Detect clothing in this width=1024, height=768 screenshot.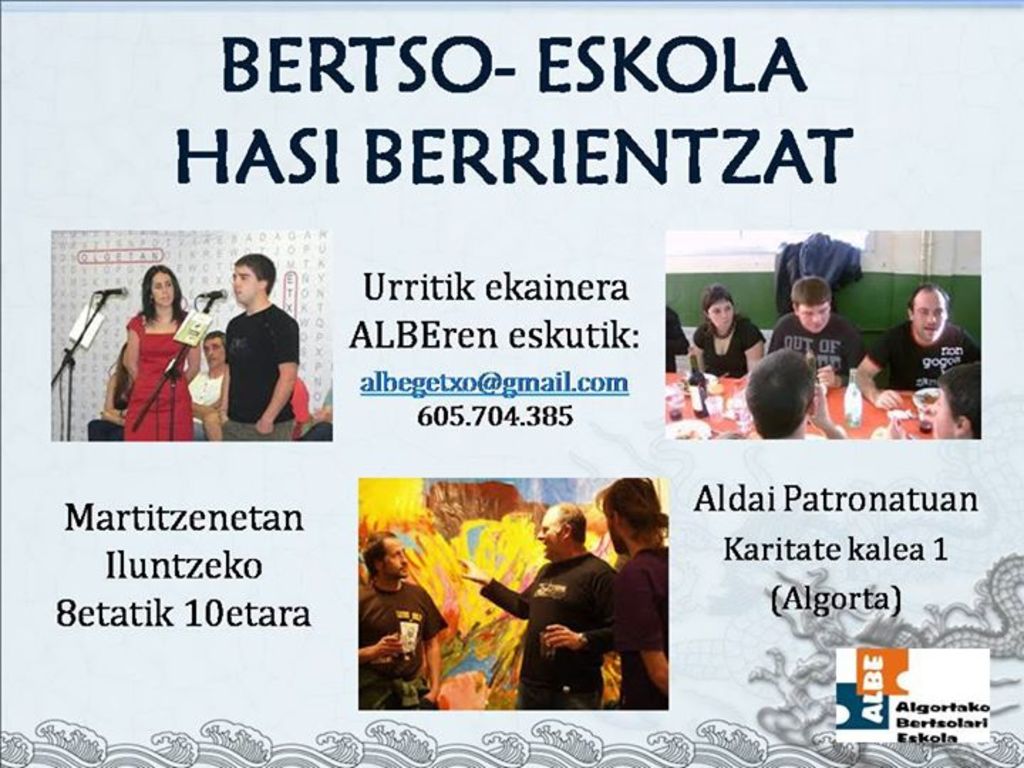
Detection: [x1=658, y1=303, x2=694, y2=371].
